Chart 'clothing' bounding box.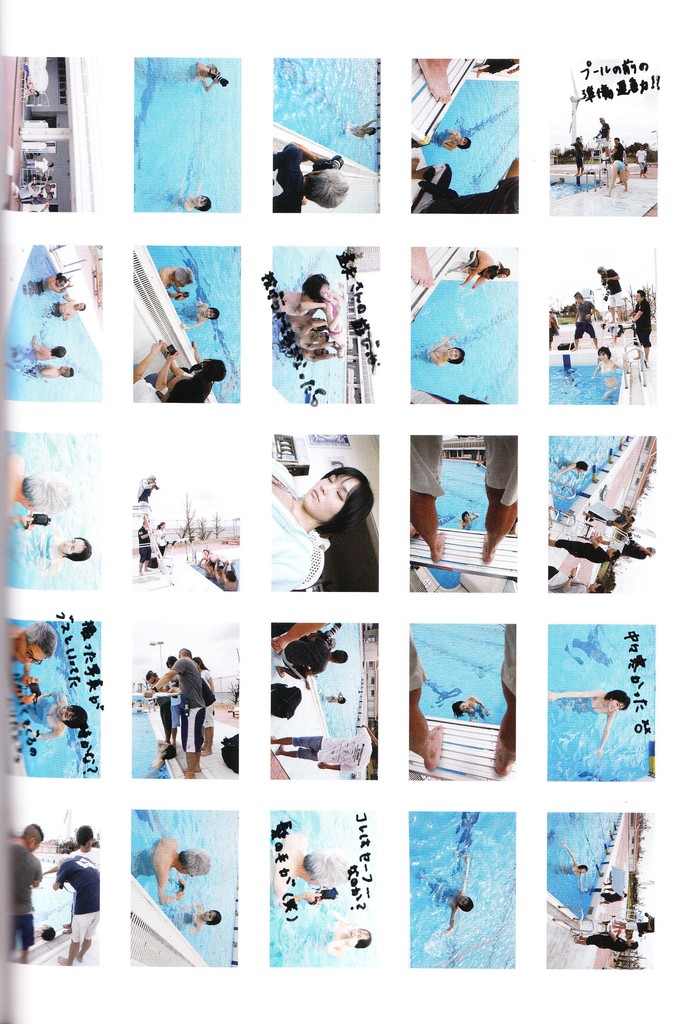
Charted: x1=613, y1=159, x2=622, y2=176.
